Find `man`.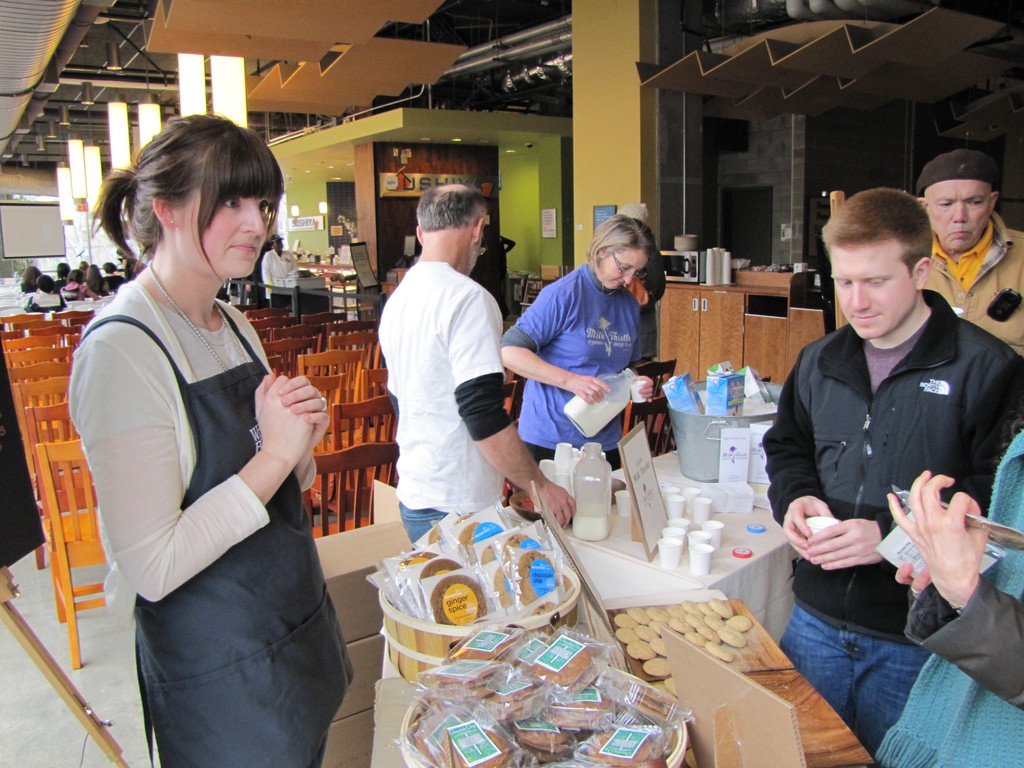
rect(260, 233, 300, 304).
